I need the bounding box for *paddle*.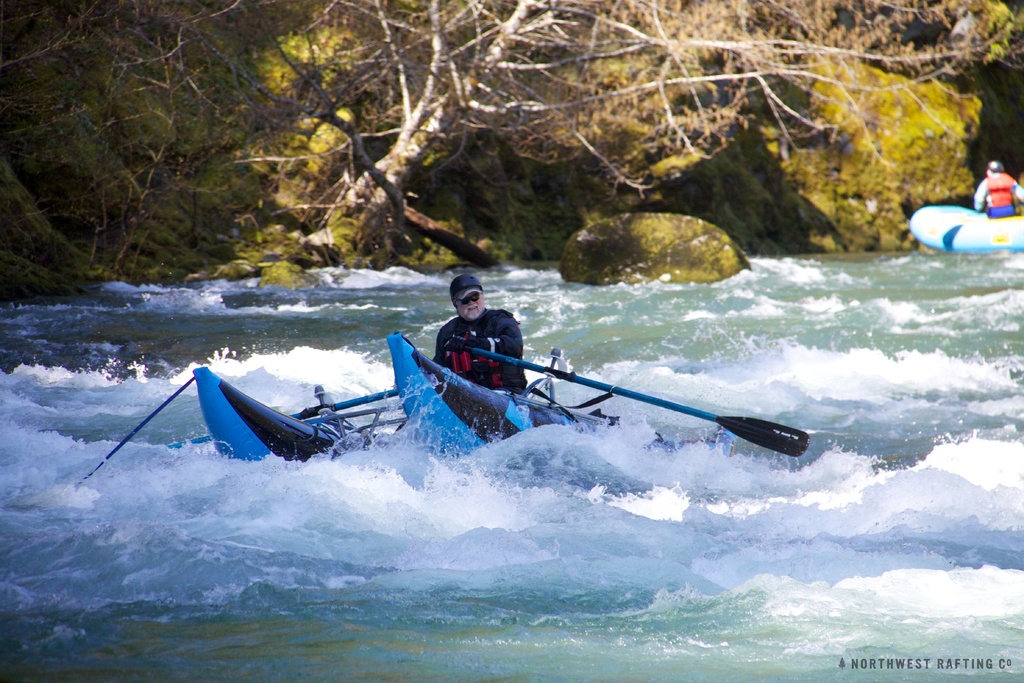
Here it is: l=466, t=345, r=814, b=454.
